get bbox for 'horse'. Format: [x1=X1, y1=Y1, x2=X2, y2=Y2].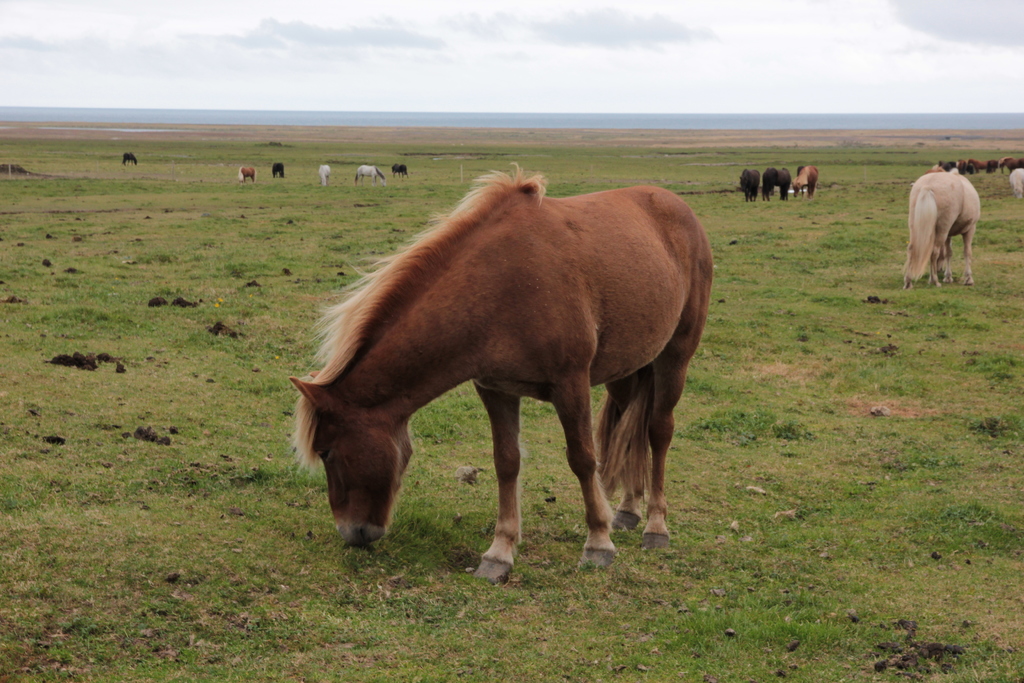
[x1=317, y1=163, x2=332, y2=184].
